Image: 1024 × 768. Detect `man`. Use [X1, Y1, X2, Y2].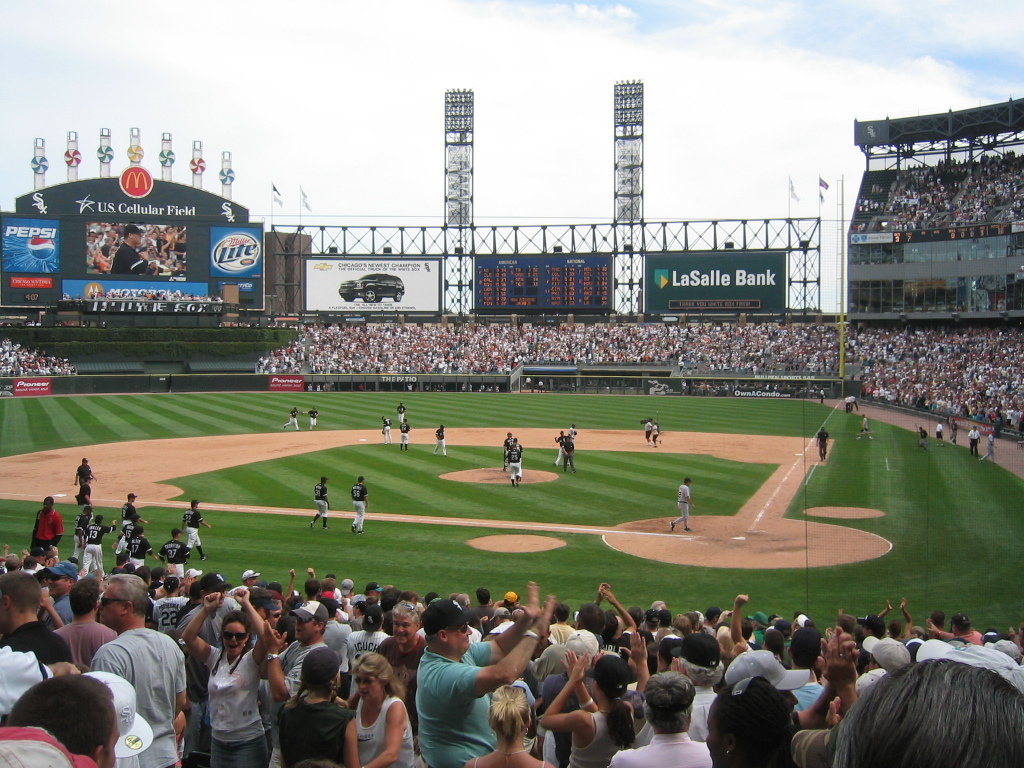
[560, 439, 576, 474].
